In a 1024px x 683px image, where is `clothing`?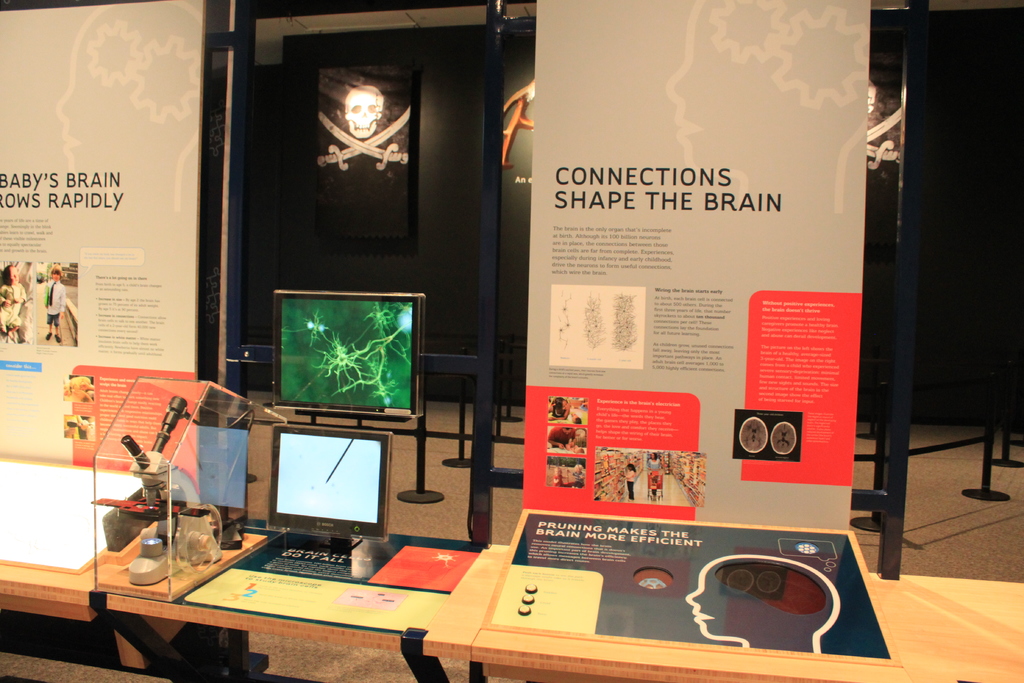
Rect(45, 280, 65, 325).
